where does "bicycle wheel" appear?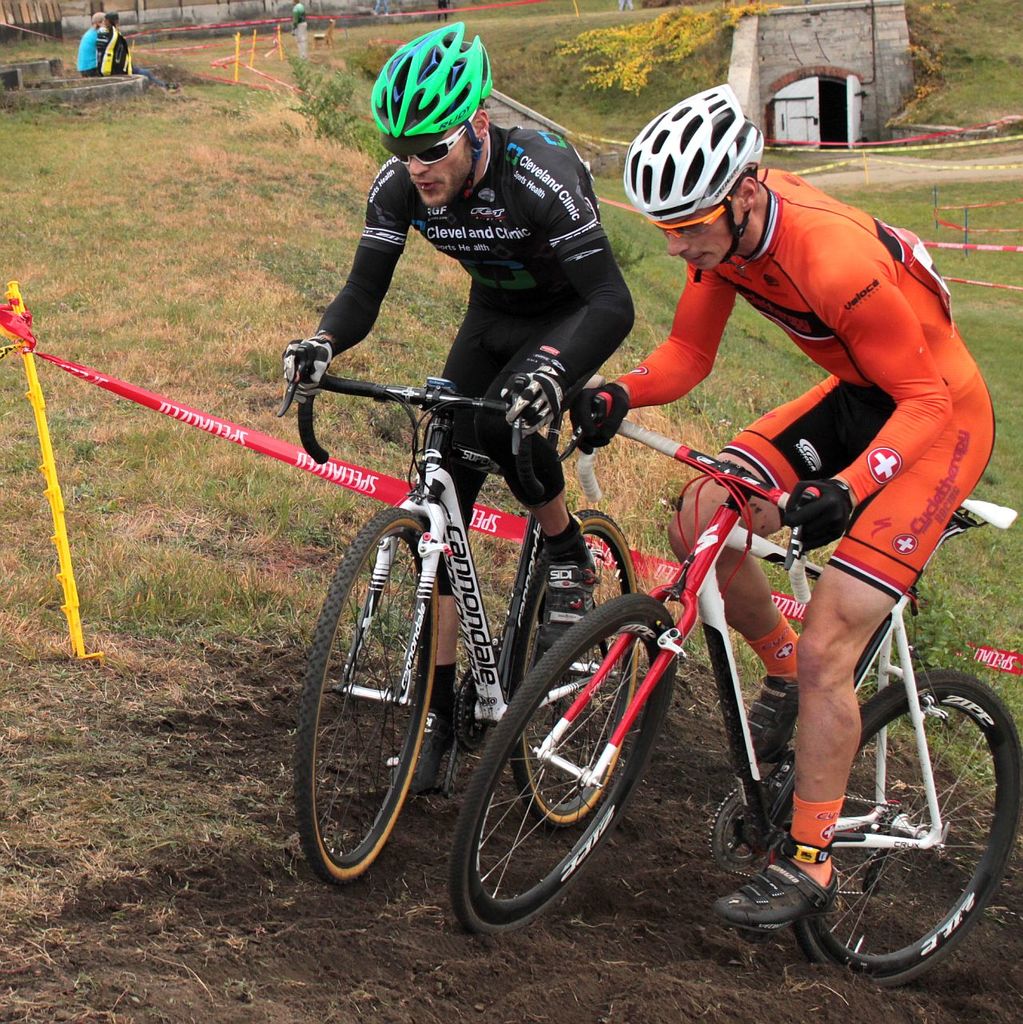
Appears at [779,682,1013,996].
